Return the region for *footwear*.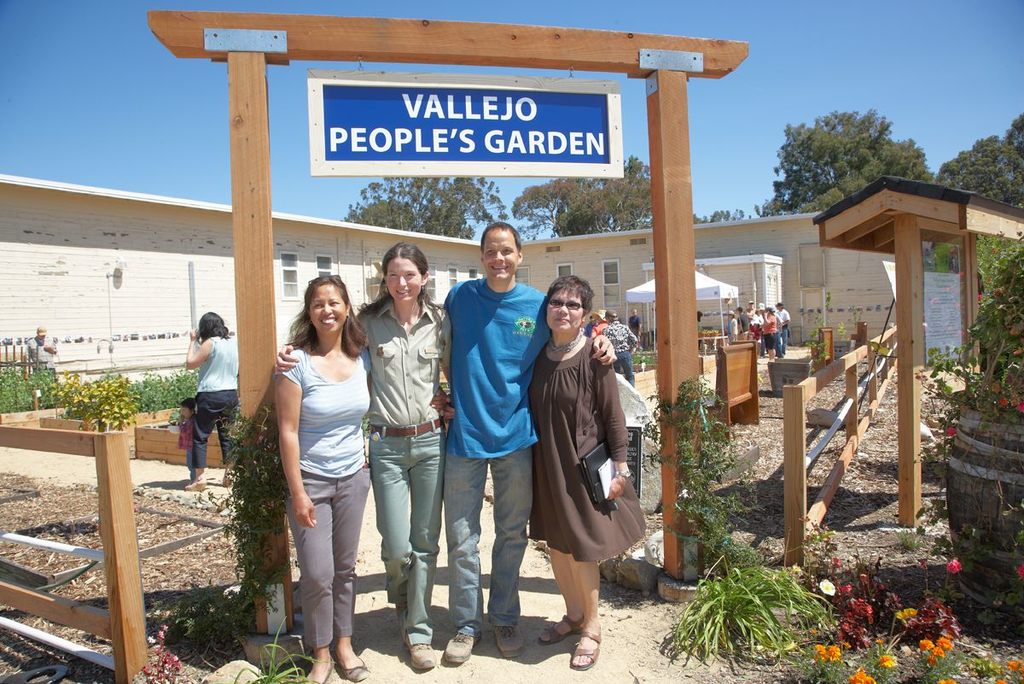
443,630,484,664.
